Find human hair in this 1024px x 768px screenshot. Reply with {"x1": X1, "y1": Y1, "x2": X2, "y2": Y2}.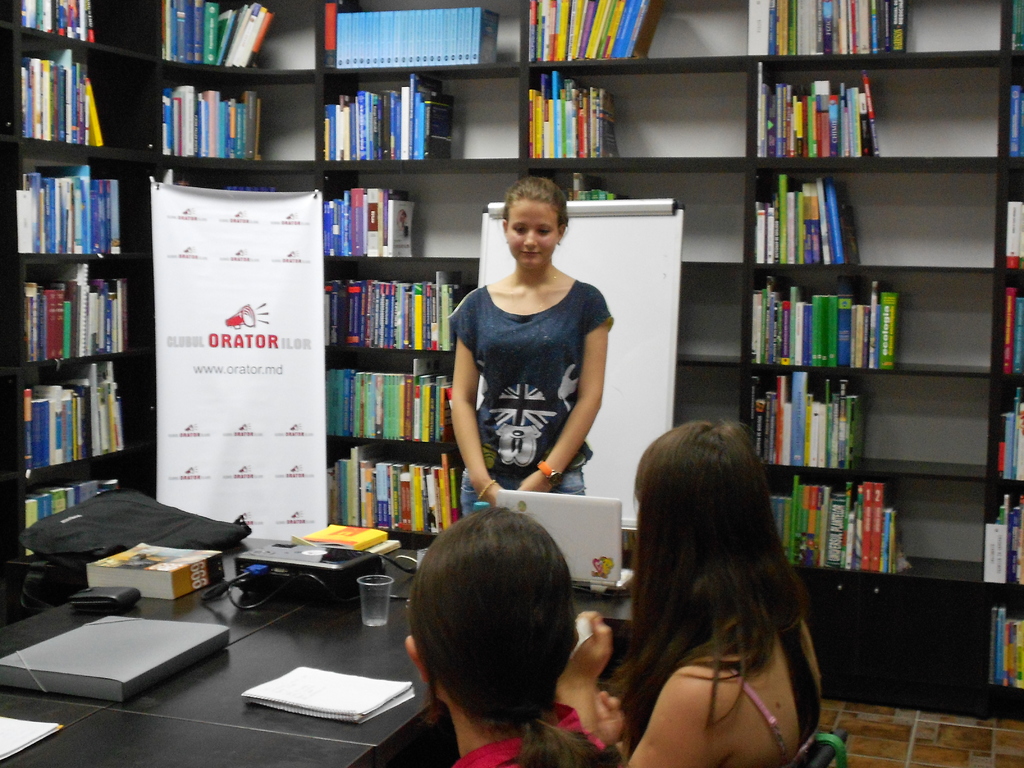
{"x1": 614, "y1": 423, "x2": 792, "y2": 763}.
